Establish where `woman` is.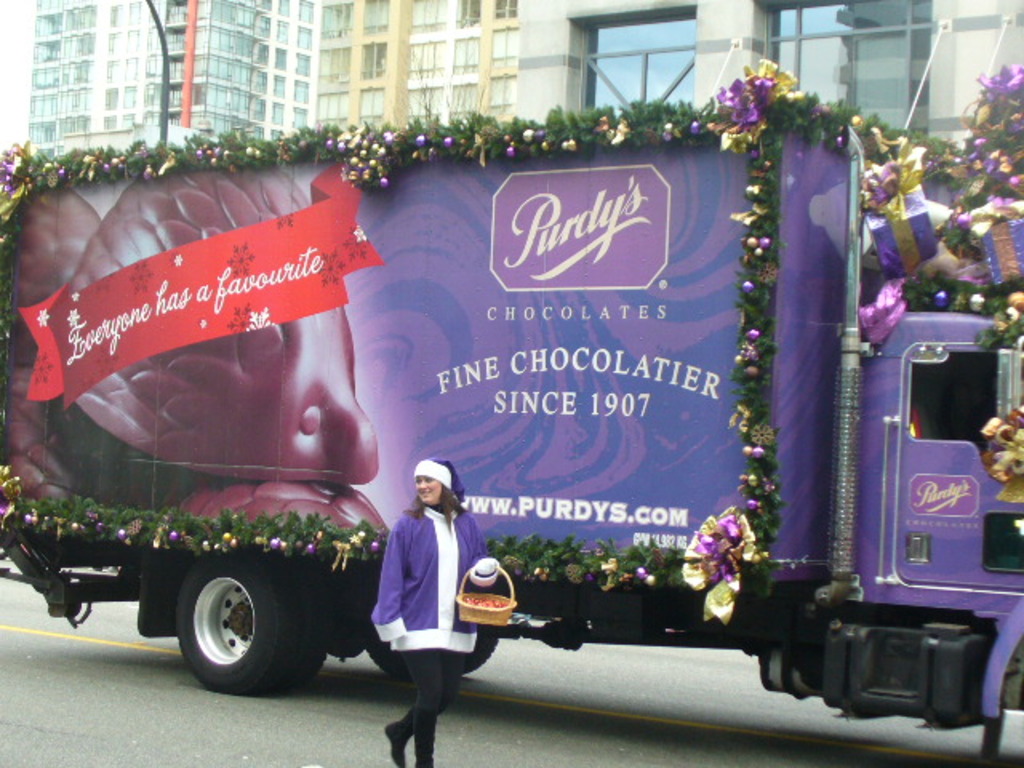
Established at {"left": 362, "top": 450, "right": 478, "bottom": 733}.
